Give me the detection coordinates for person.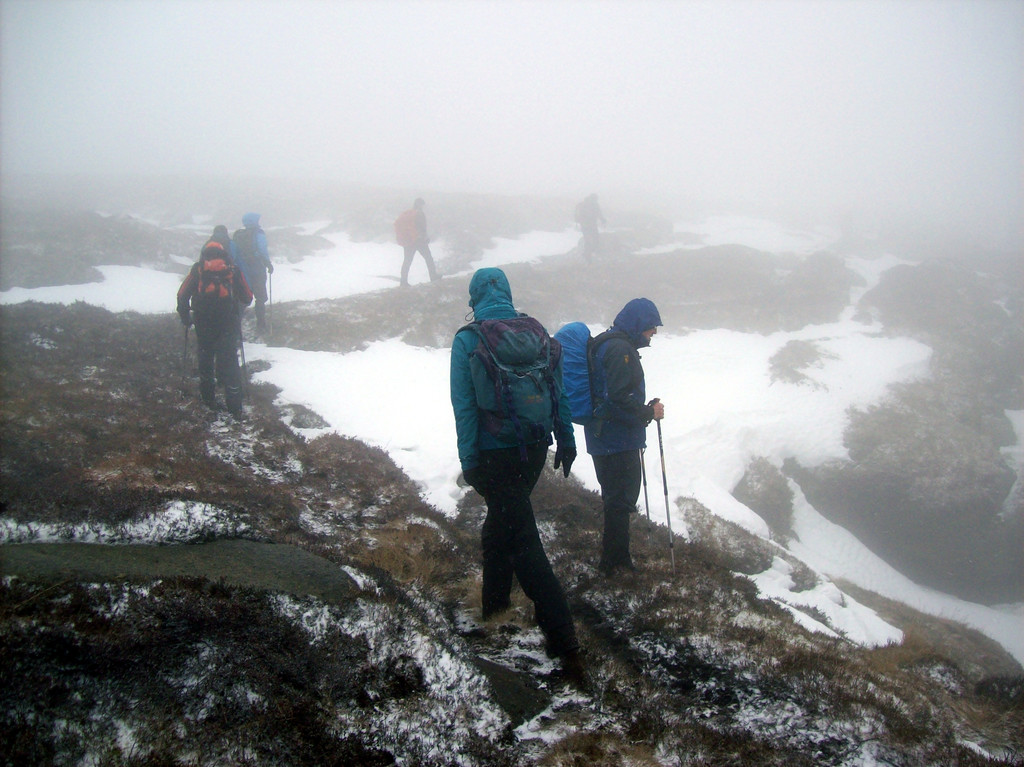
locate(236, 205, 273, 337).
